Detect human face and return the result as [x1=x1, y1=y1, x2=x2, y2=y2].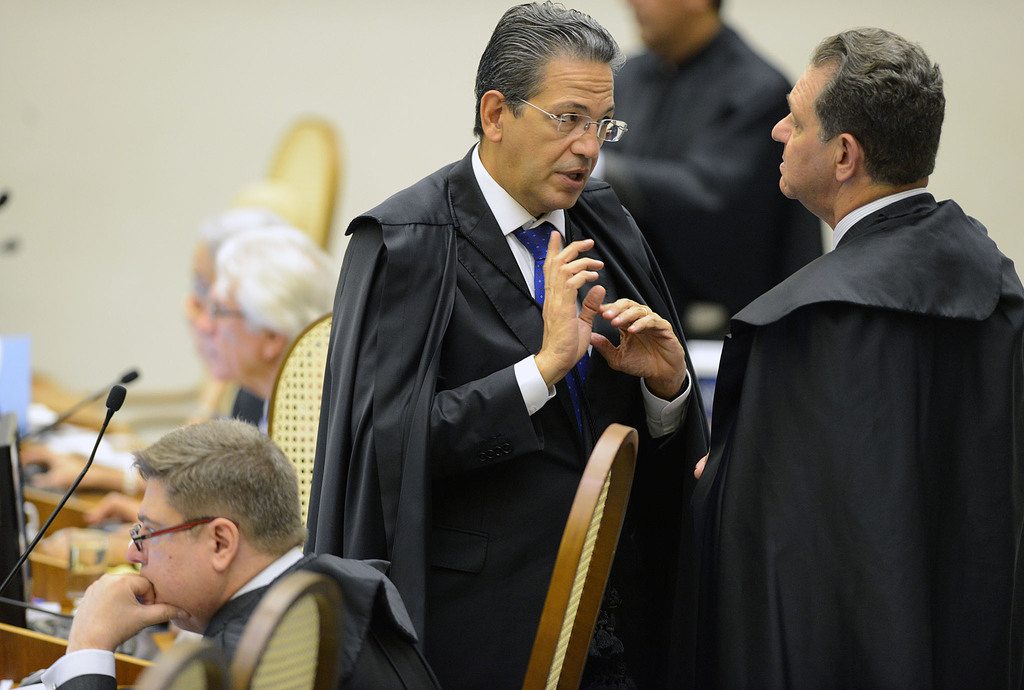
[x1=768, y1=67, x2=835, y2=201].
